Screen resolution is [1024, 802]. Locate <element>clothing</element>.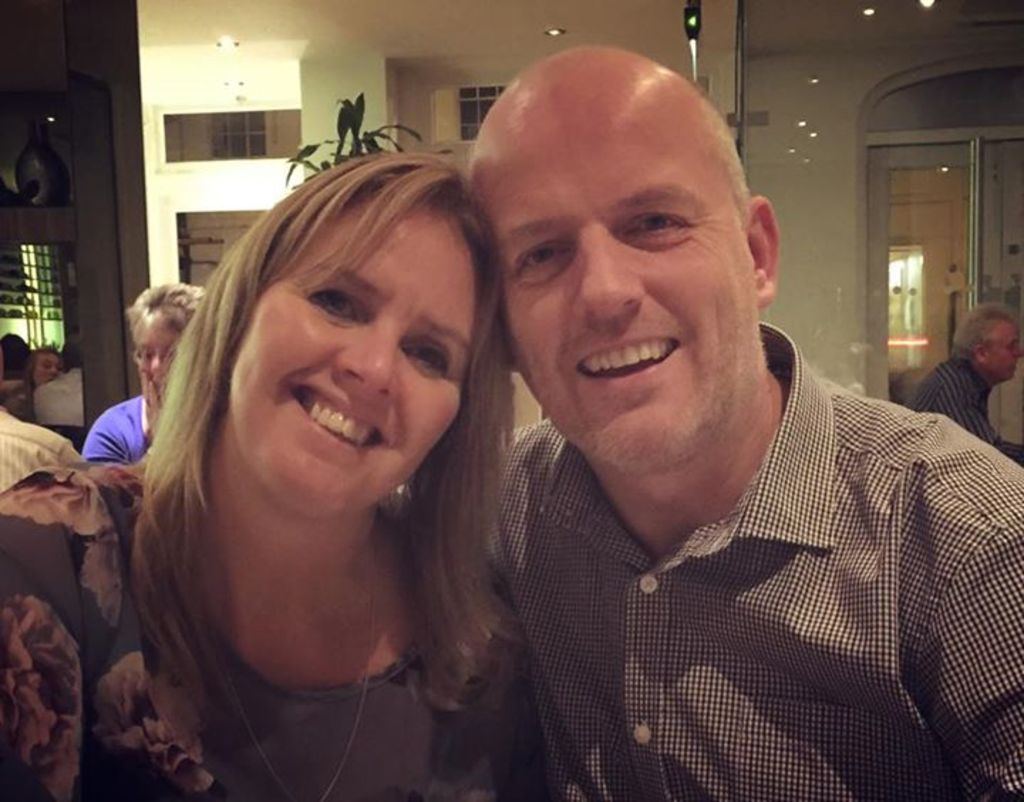
crop(82, 390, 154, 458).
